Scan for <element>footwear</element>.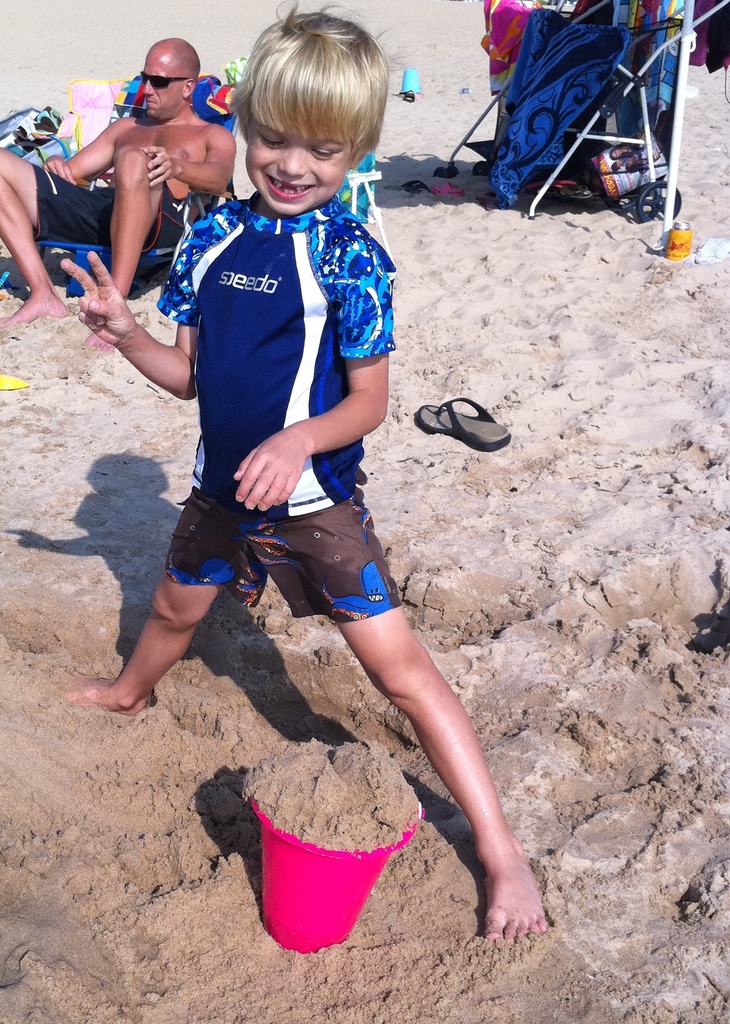
Scan result: left=415, top=396, right=517, bottom=450.
